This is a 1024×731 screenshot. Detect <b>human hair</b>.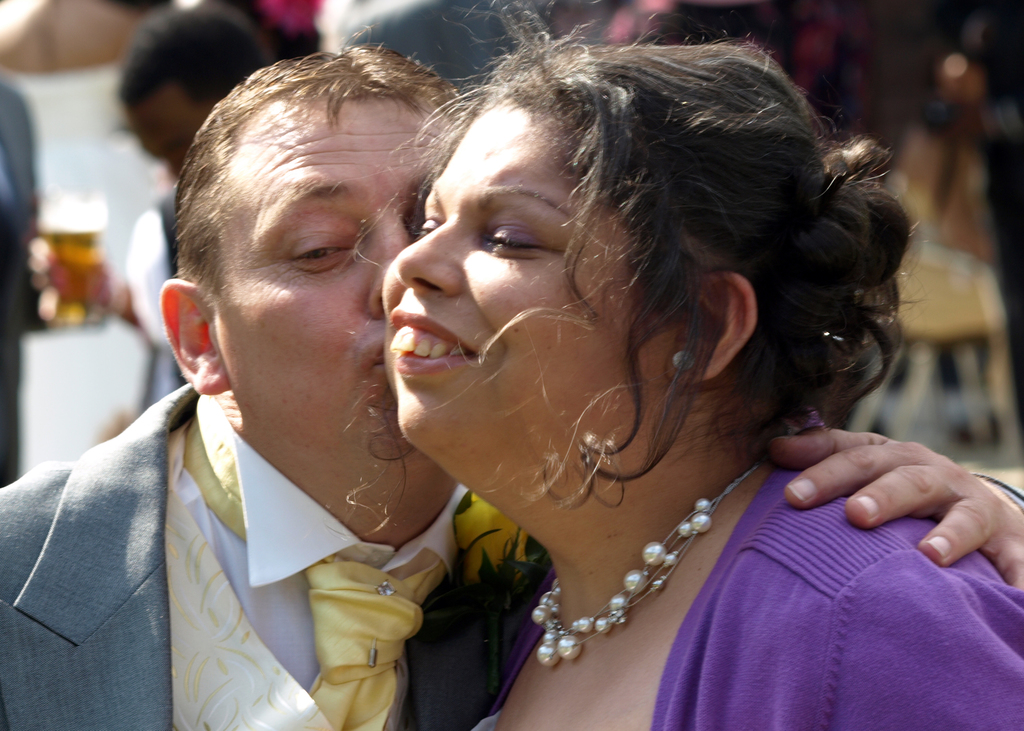
[left=116, top=4, right=271, bottom=106].
